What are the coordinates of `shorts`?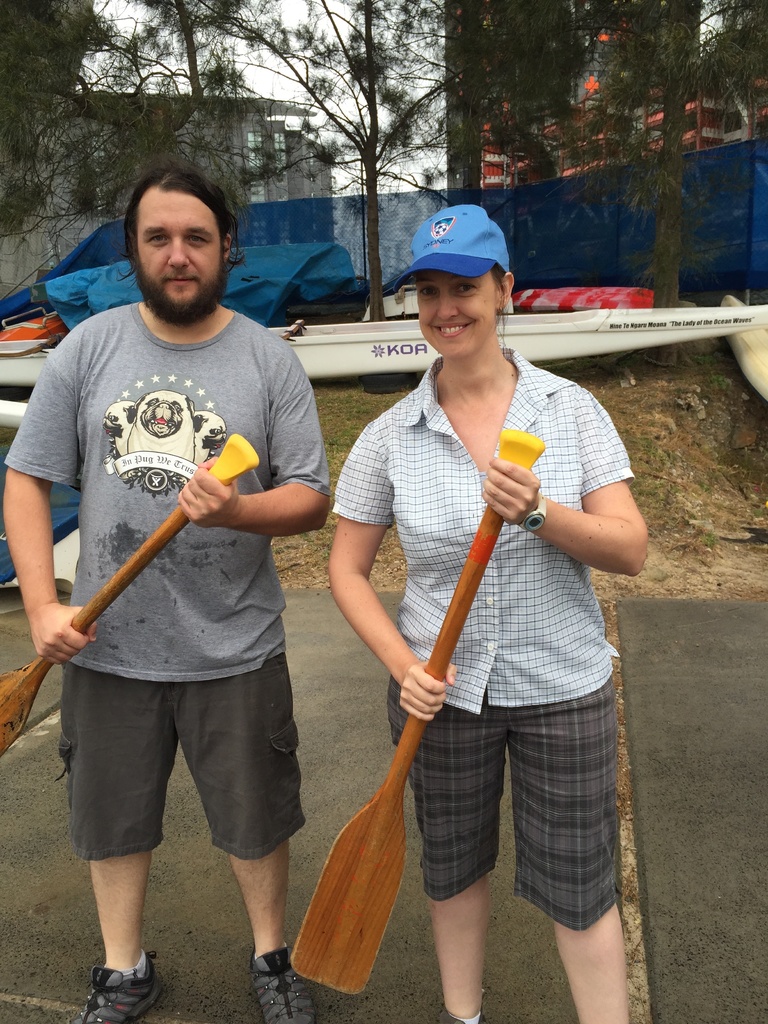
<bbox>60, 680, 289, 846</bbox>.
